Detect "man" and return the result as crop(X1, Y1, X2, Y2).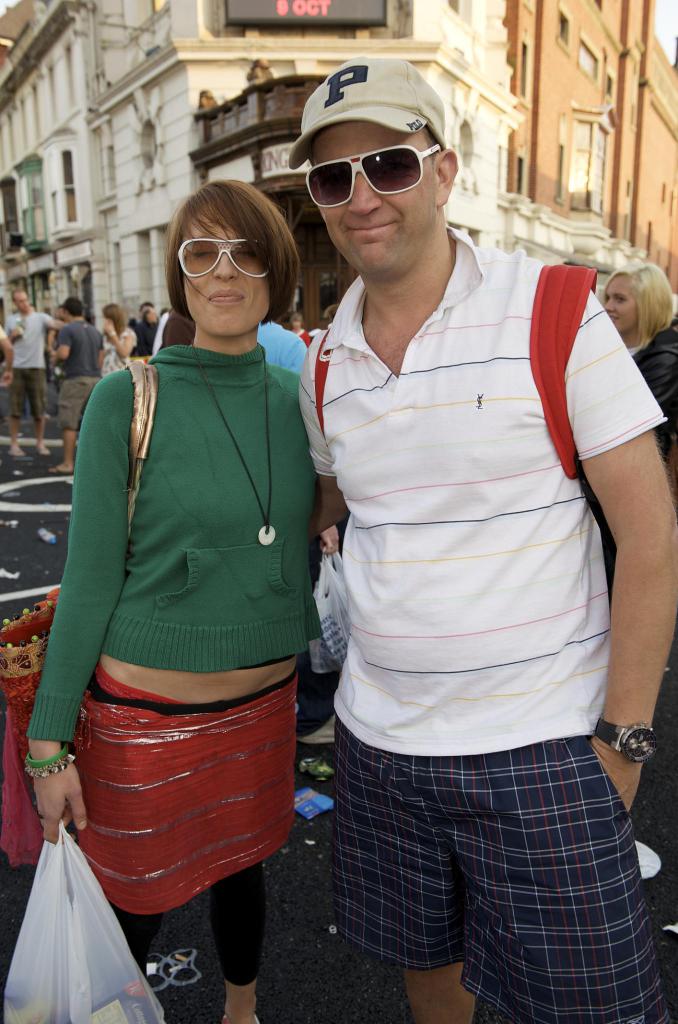
crop(4, 286, 68, 460).
